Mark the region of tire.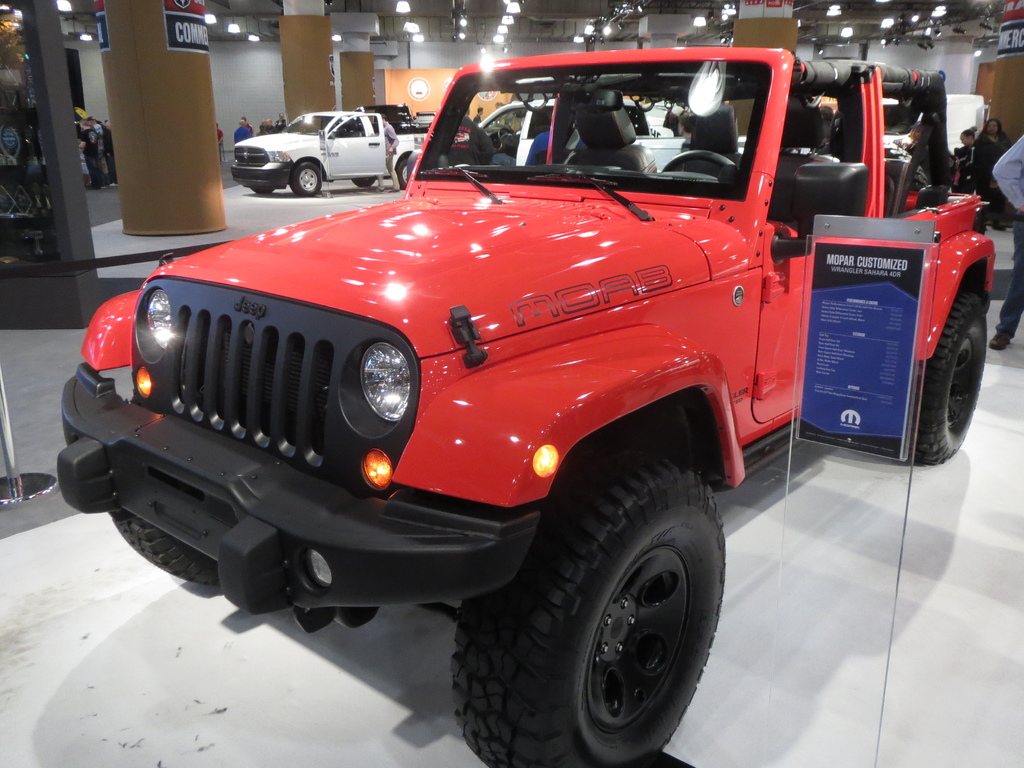
Region: [465, 442, 728, 765].
